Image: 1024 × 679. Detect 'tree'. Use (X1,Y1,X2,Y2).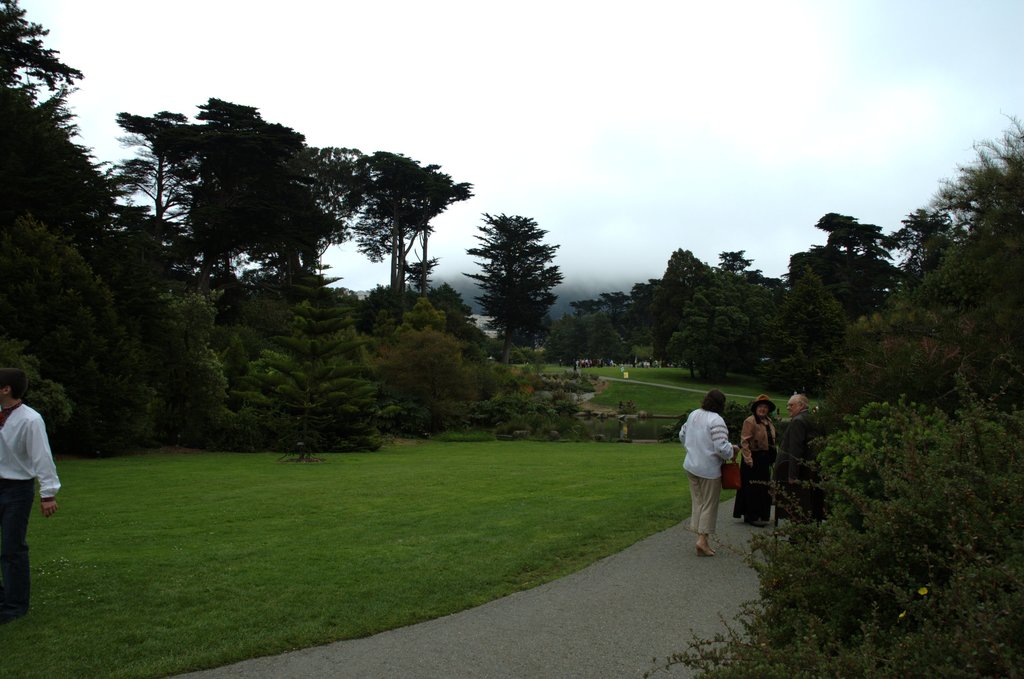
(406,209,445,299).
